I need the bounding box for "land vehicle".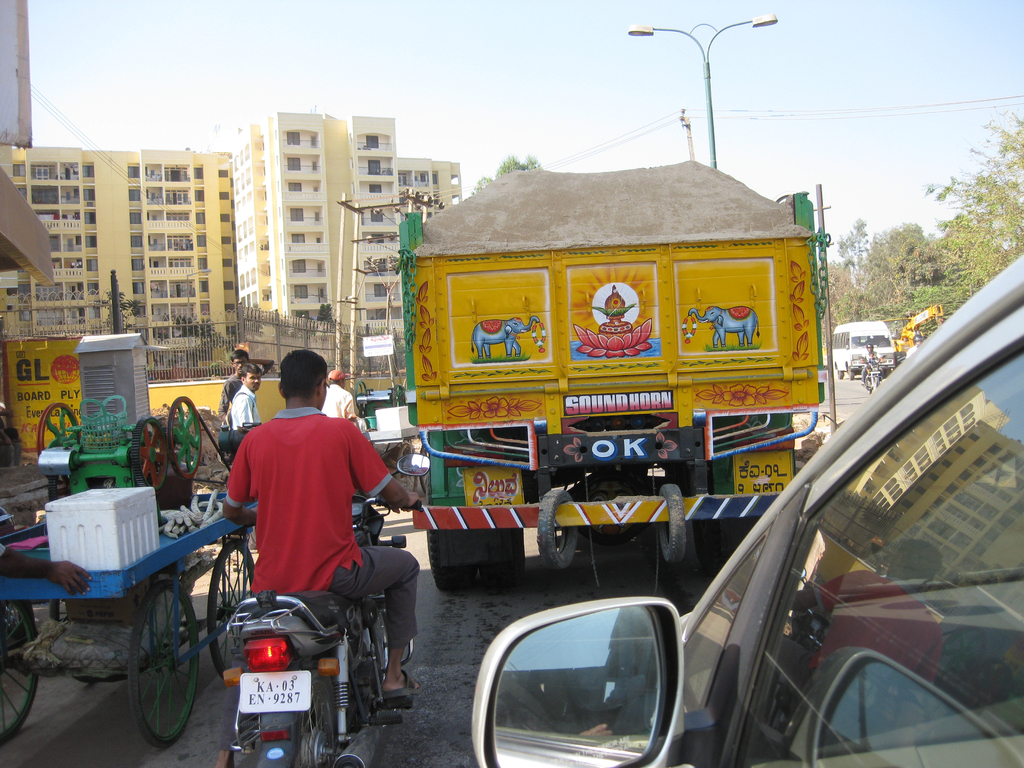
Here it is: (218,456,435,767).
